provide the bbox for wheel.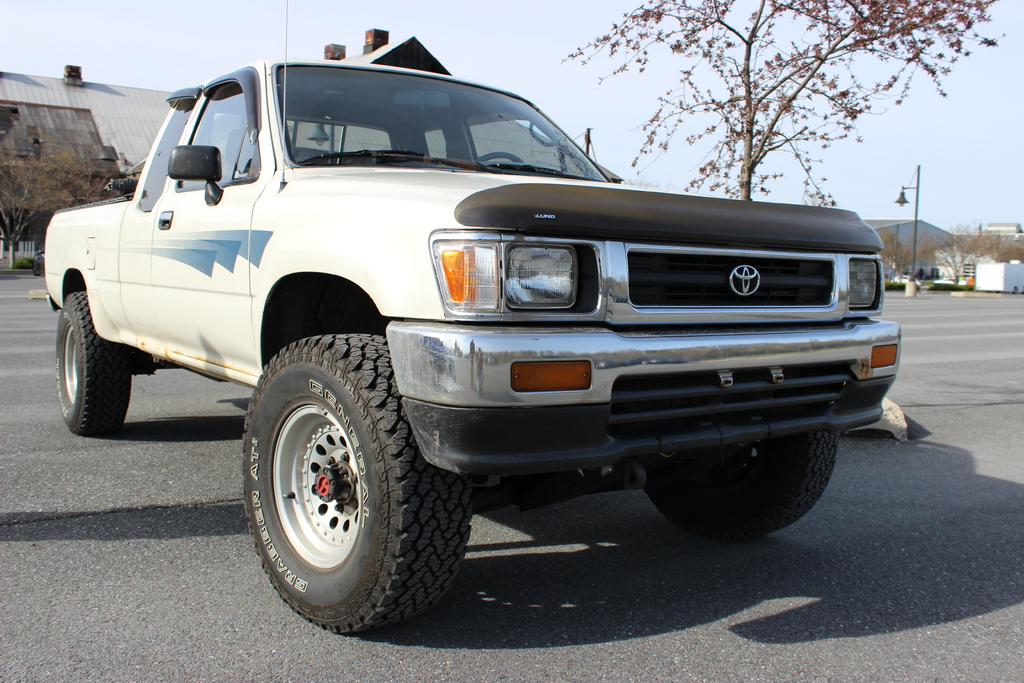
select_region(641, 431, 842, 539).
